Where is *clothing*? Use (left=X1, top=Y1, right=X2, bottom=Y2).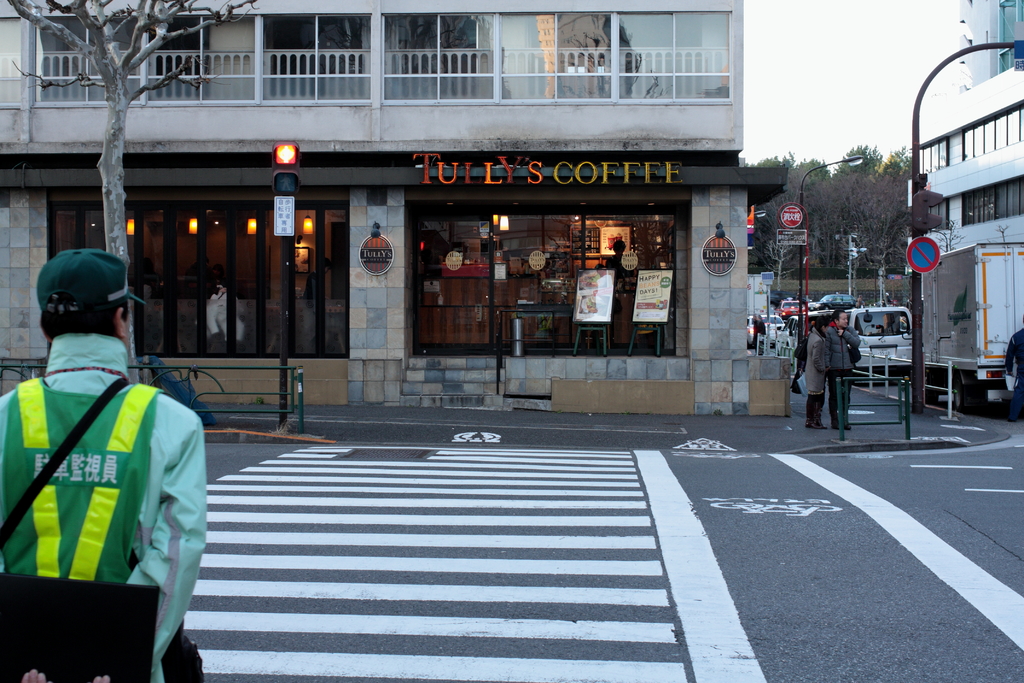
(left=753, top=319, right=765, bottom=353).
